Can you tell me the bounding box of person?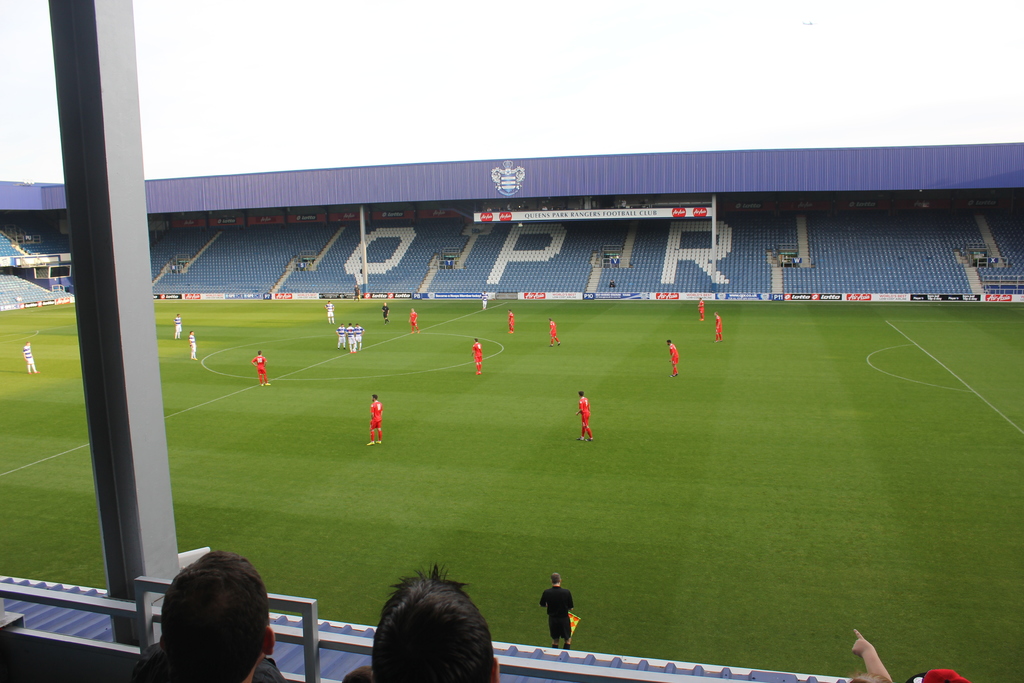
506:308:517:334.
